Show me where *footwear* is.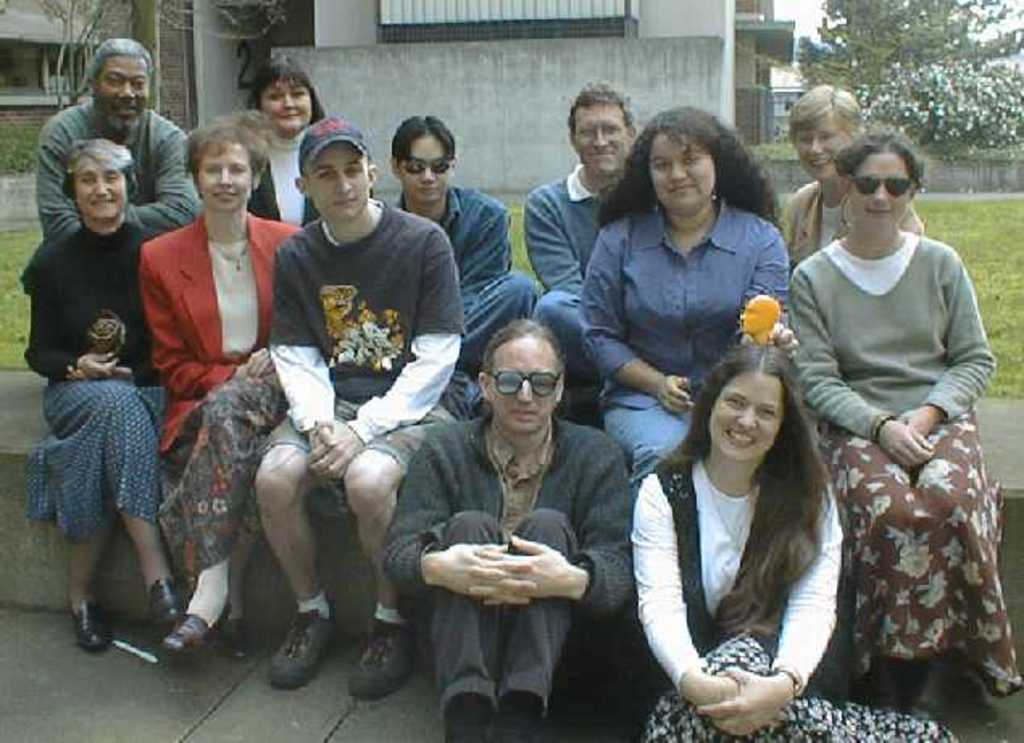
*footwear* is at detection(147, 569, 184, 617).
